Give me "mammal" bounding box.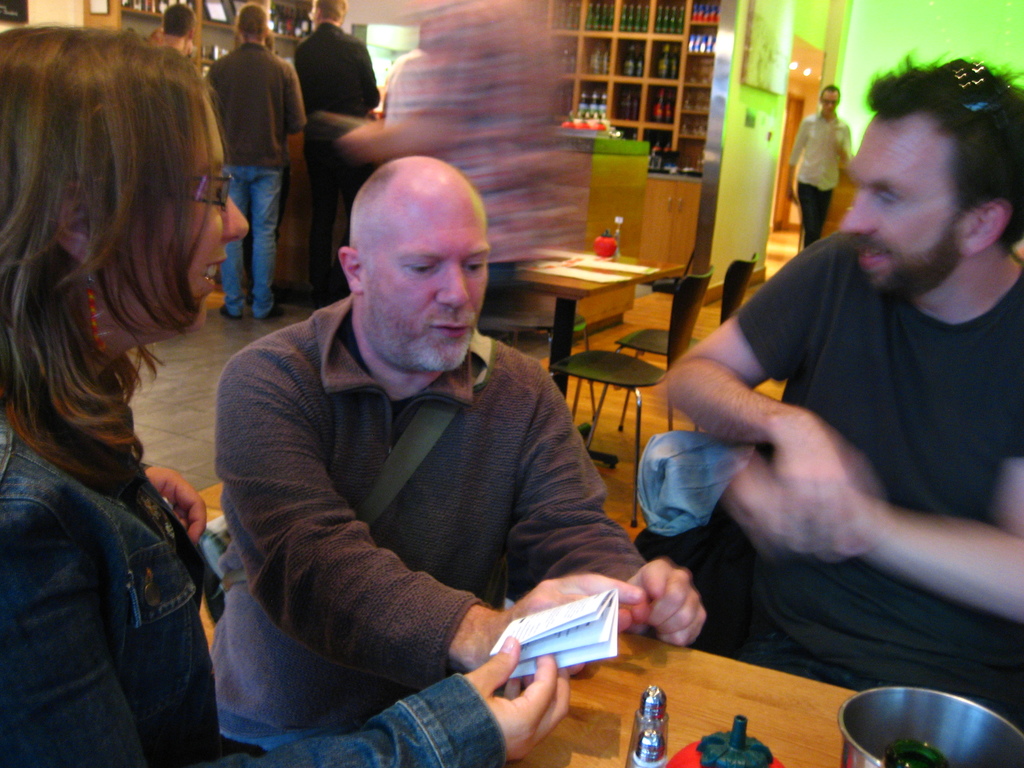
(0,20,570,767).
